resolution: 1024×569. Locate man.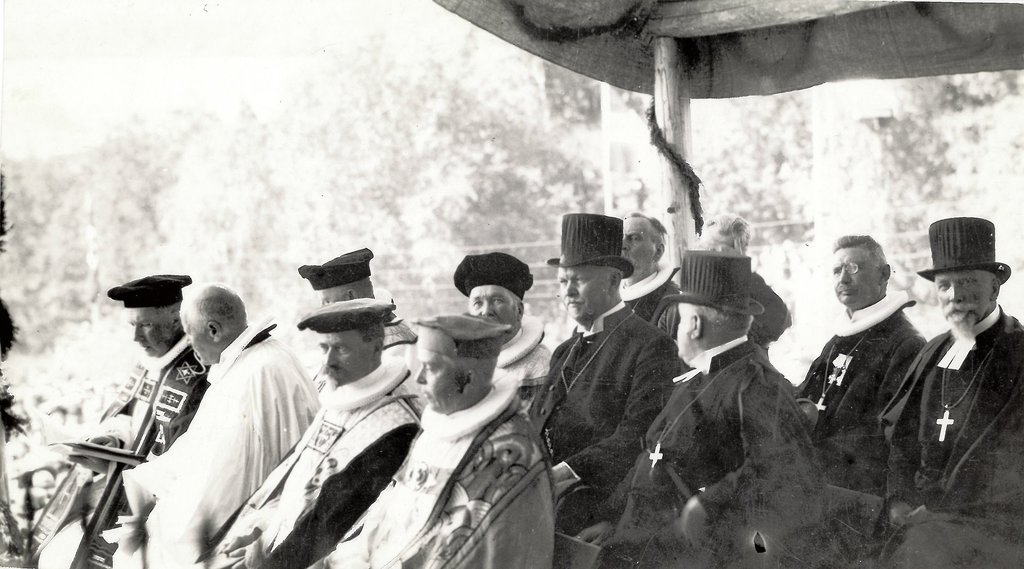
311, 316, 559, 568.
